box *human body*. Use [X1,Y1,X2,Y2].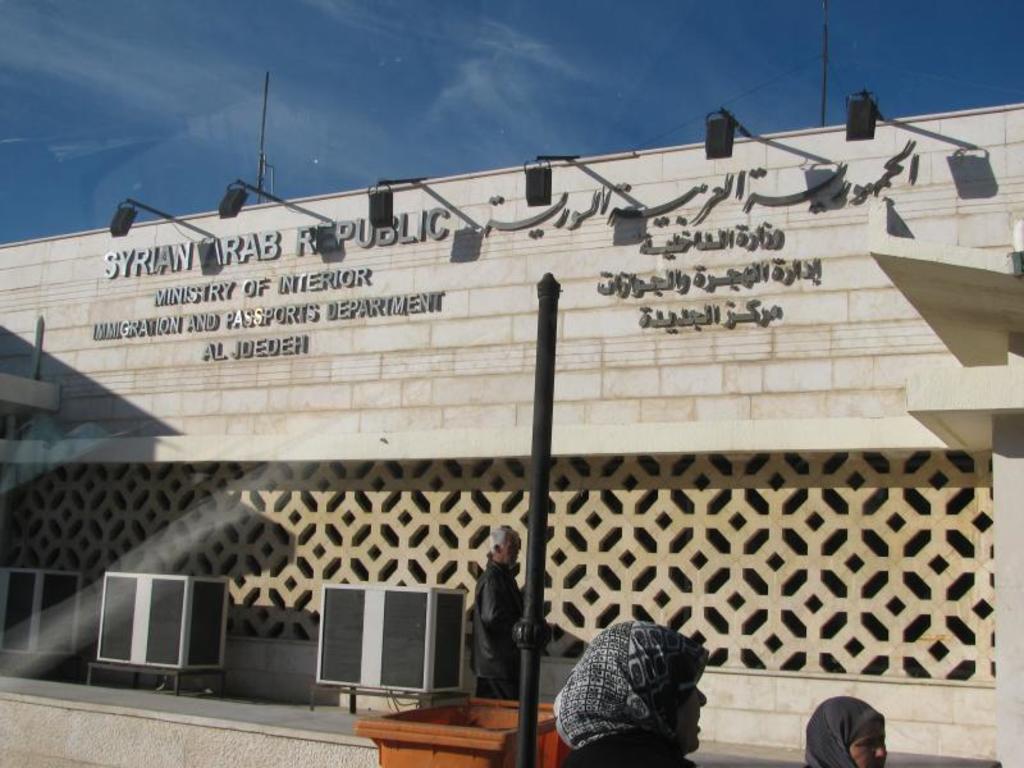
[544,609,718,767].
